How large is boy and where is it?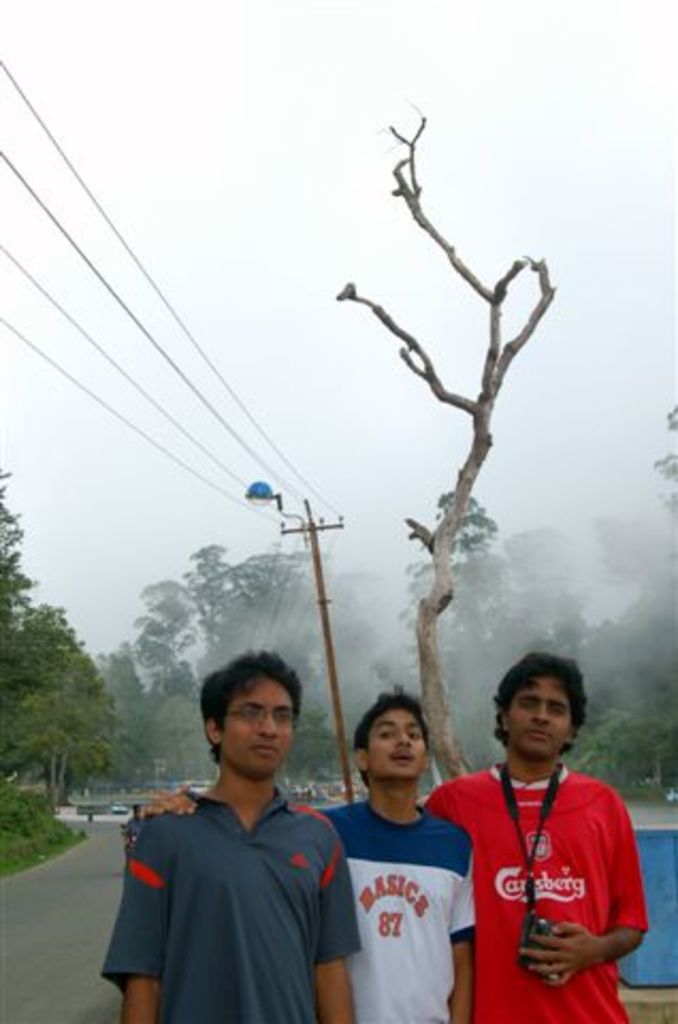
Bounding box: bbox(418, 649, 652, 1022).
